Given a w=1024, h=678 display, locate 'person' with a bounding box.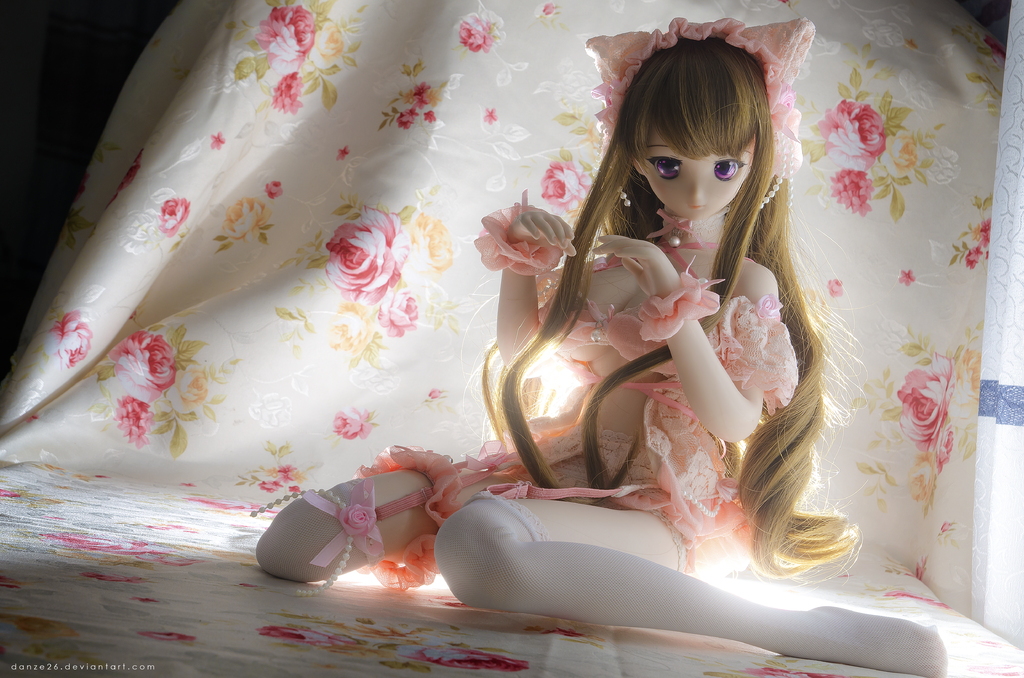
Located: left=256, top=20, right=948, bottom=677.
